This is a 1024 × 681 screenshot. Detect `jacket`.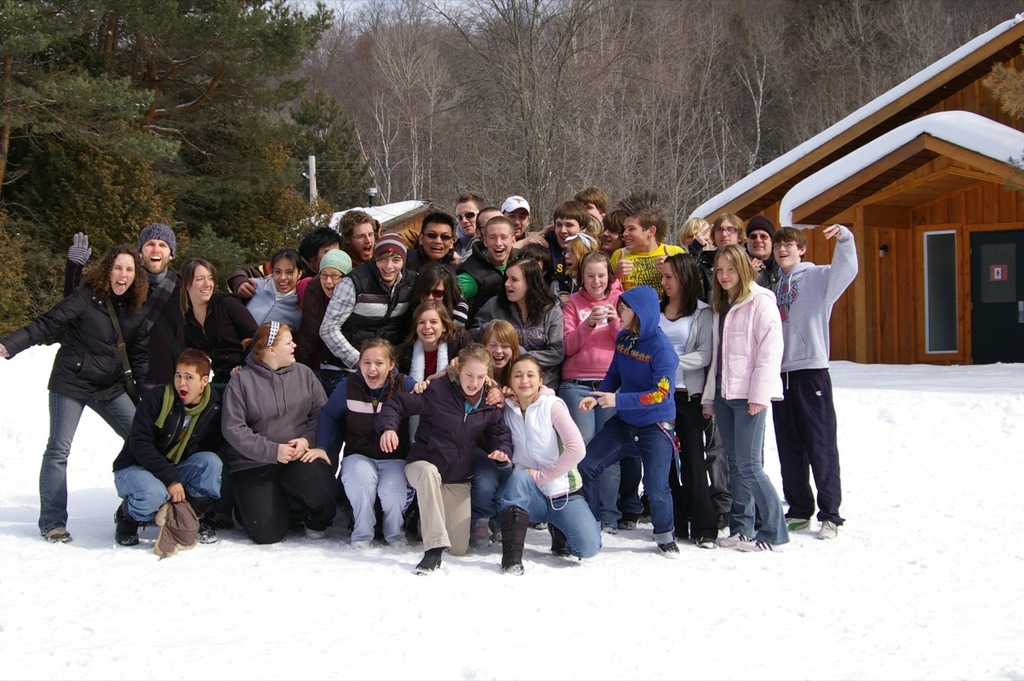
rect(589, 276, 693, 424).
